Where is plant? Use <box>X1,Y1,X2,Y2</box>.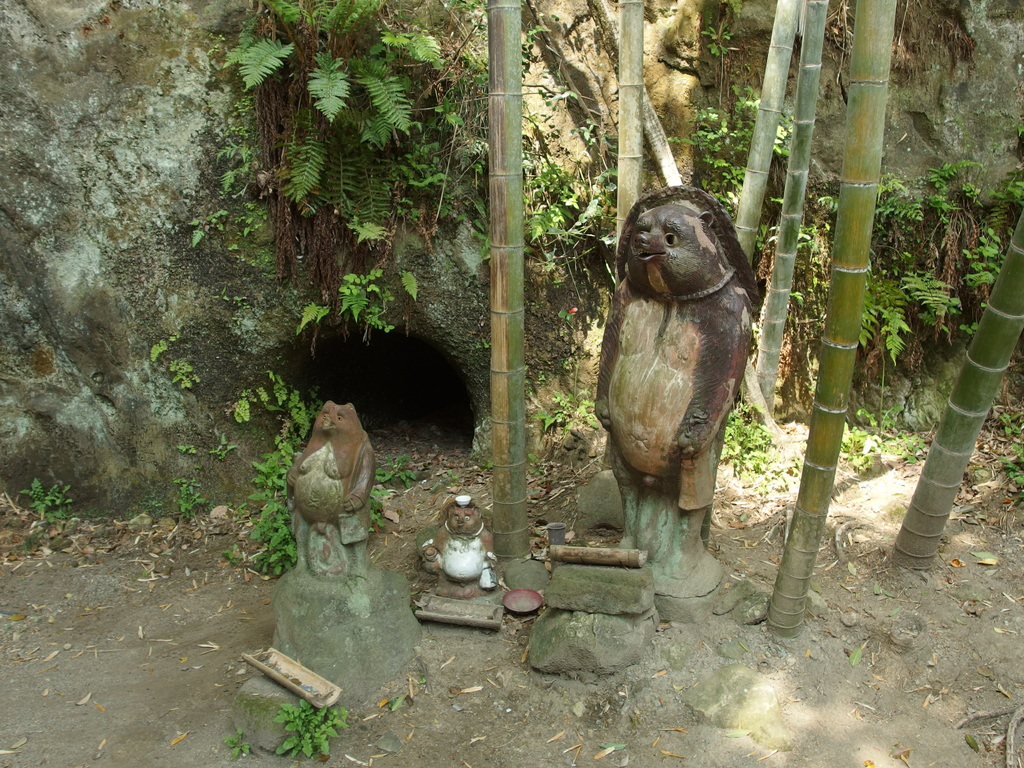
<box>515,19,613,281</box>.
